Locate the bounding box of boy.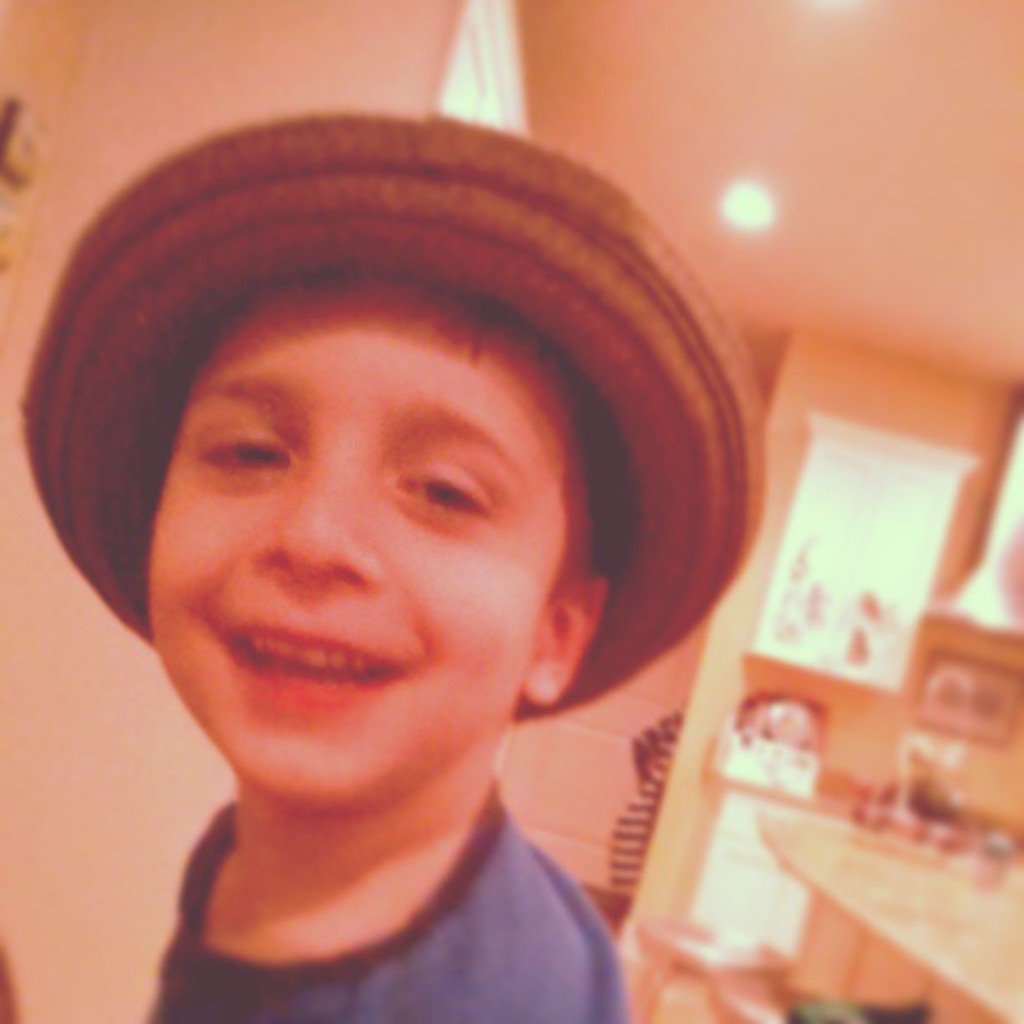
Bounding box: (0,107,810,1023).
